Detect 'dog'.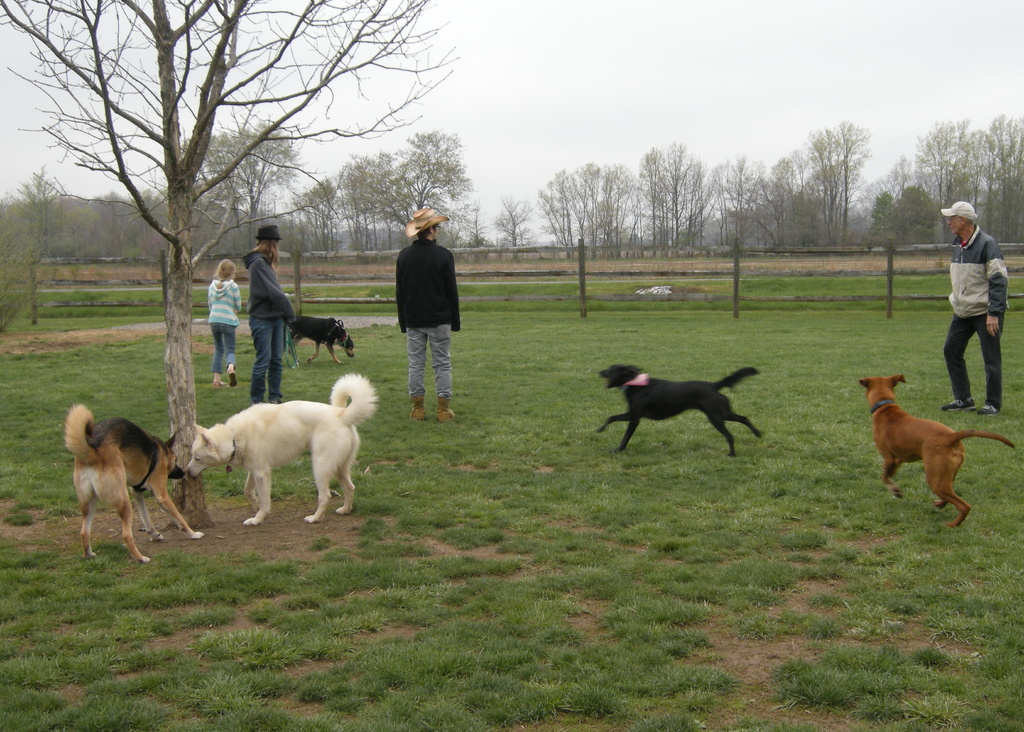
Detected at left=284, top=314, right=357, bottom=370.
